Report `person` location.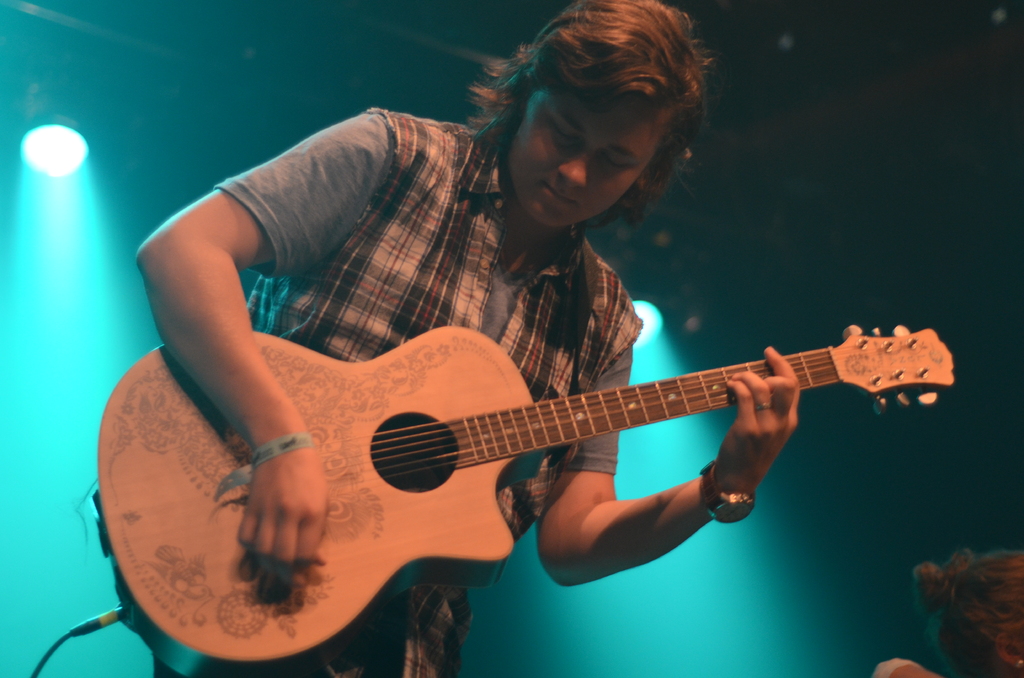
Report: (124,128,922,677).
